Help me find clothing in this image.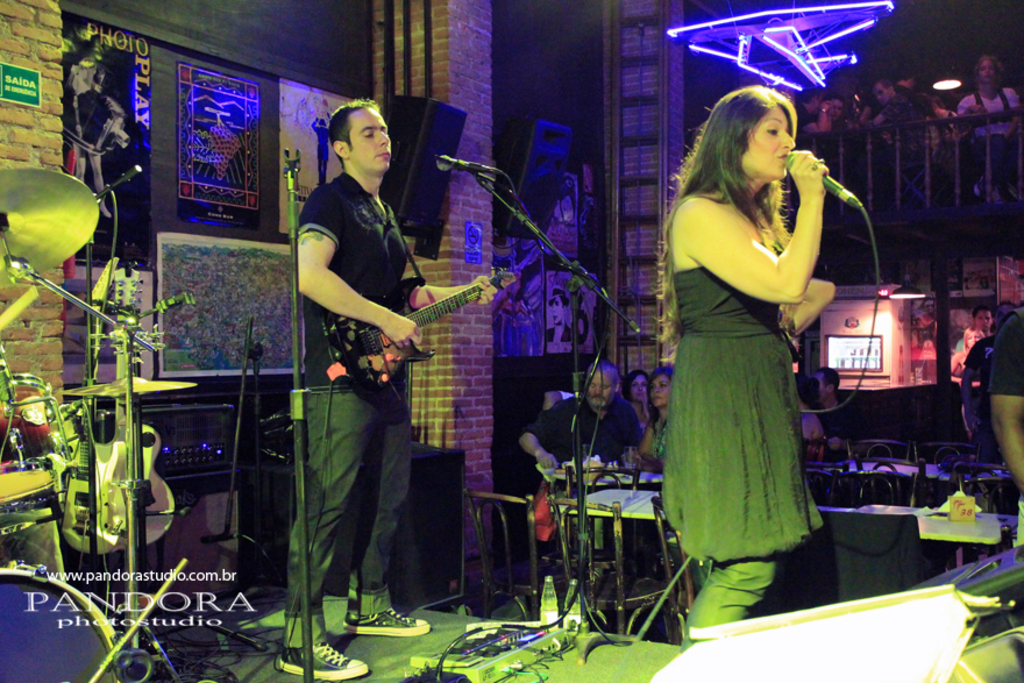
Found it: Rect(882, 92, 925, 171).
